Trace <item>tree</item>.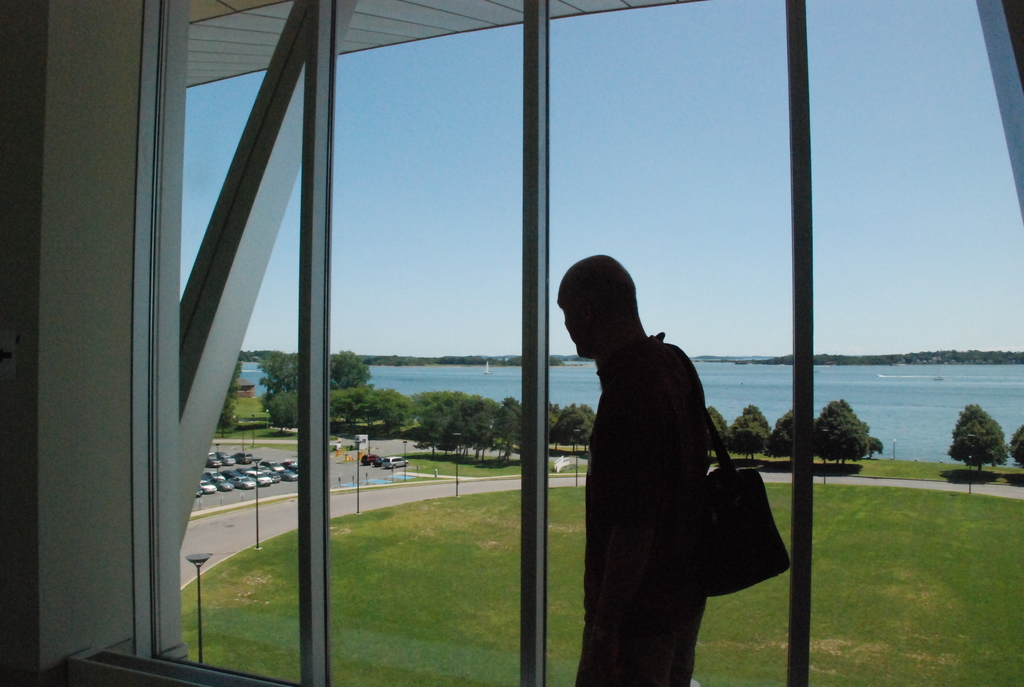
Traced to <region>941, 403, 1009, 473</region>.
